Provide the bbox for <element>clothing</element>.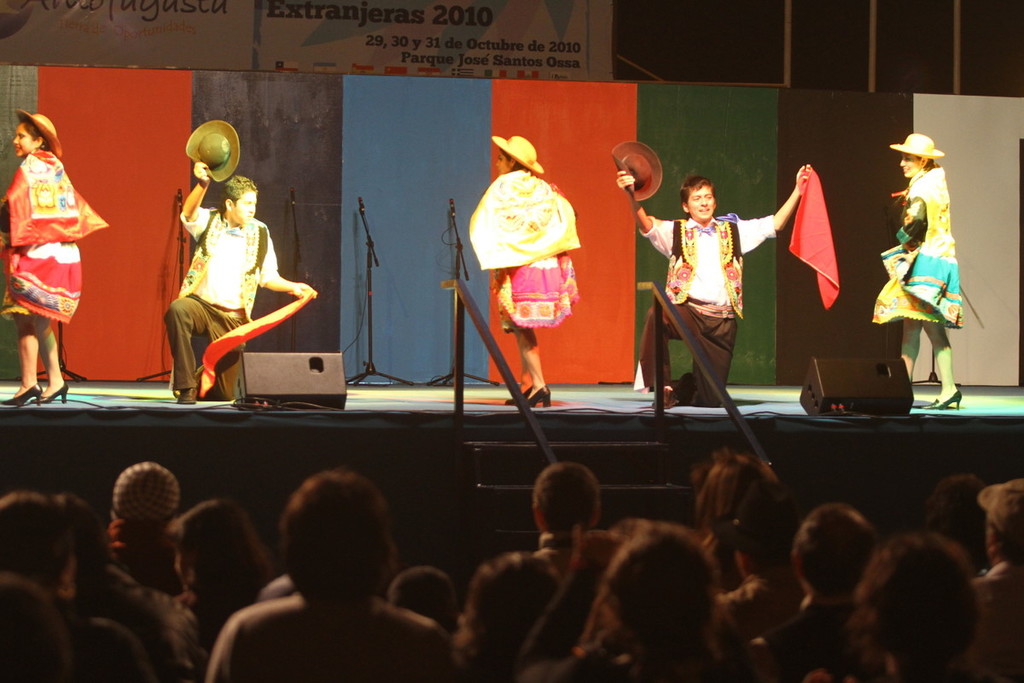
104, 513, 184, 597.
